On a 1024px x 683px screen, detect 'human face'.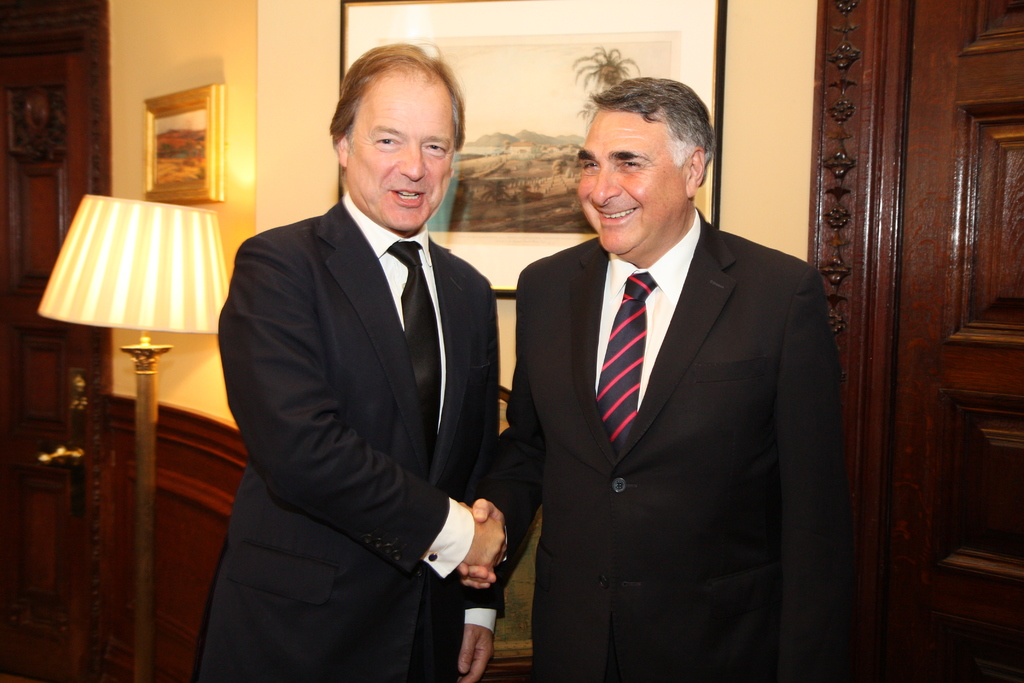
left=578, top=108, right=683, bottom=252.
